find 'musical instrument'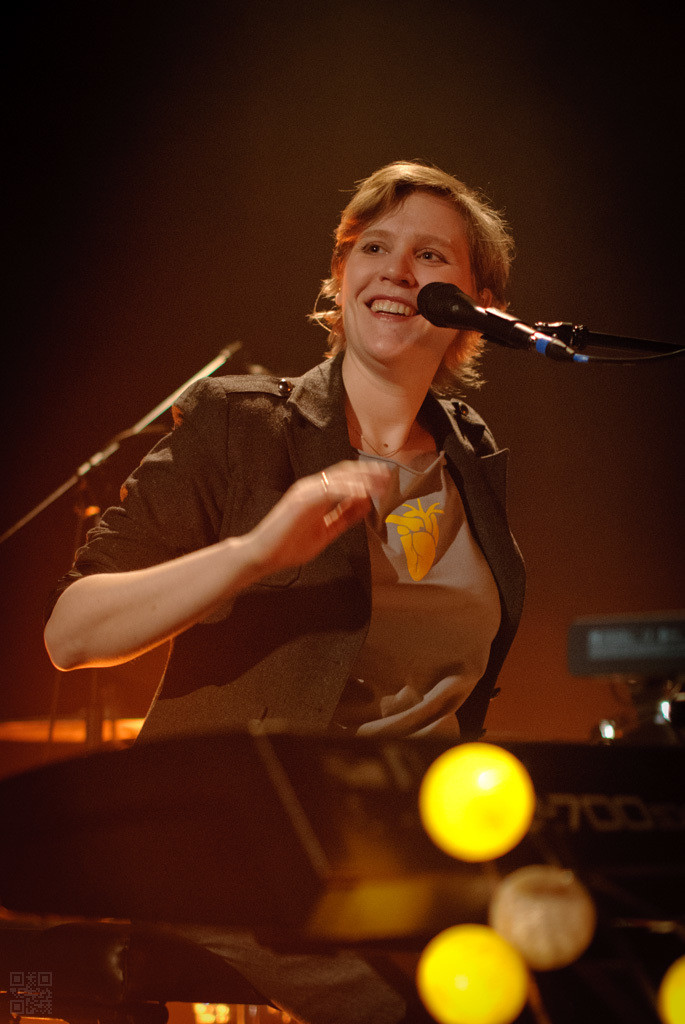
(left=0, top=710, right=684, bottom=1022)
